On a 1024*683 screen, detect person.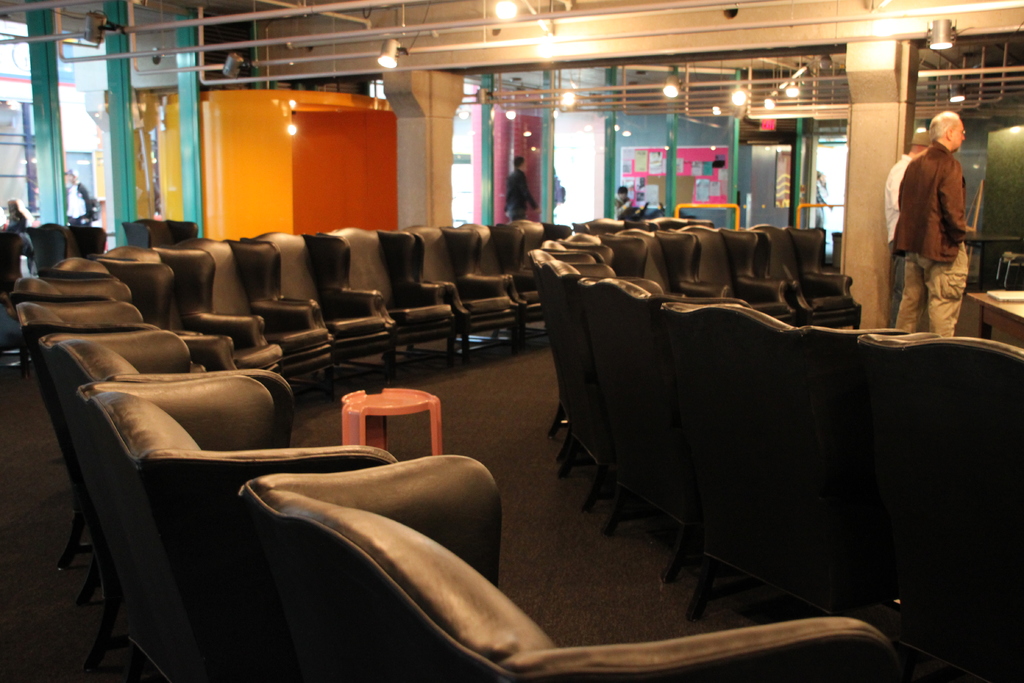
pyautogui.locateOnScreen(895, 102, 989, 349).
